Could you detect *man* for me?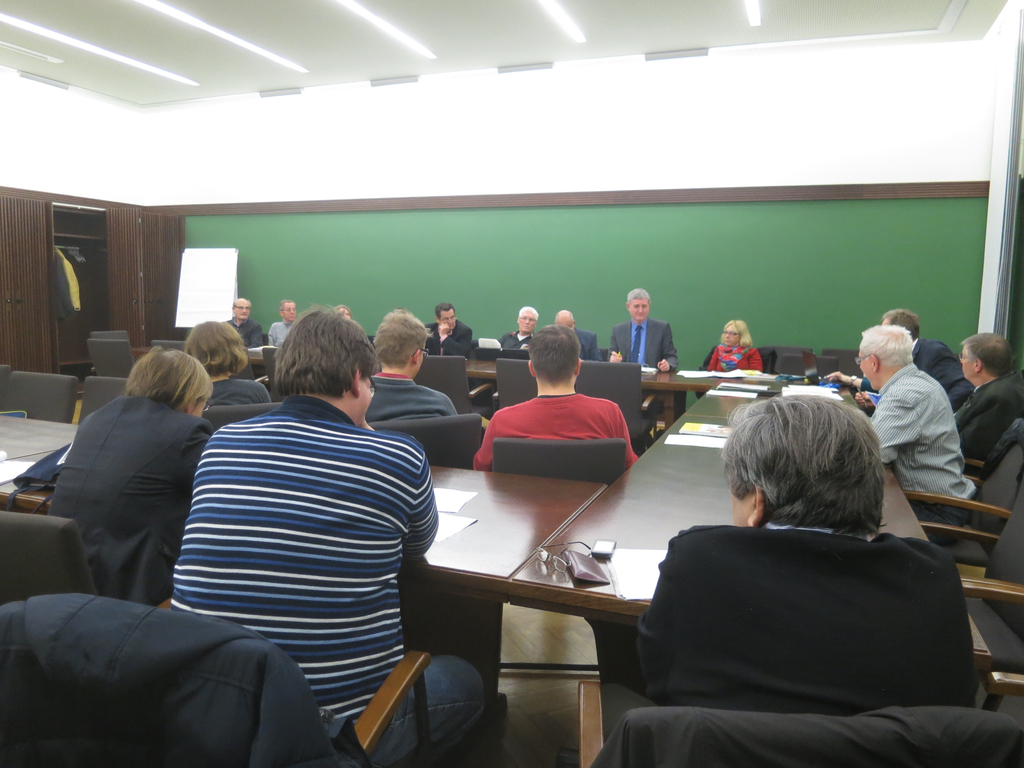
Detection result: (266,297,303,348).
